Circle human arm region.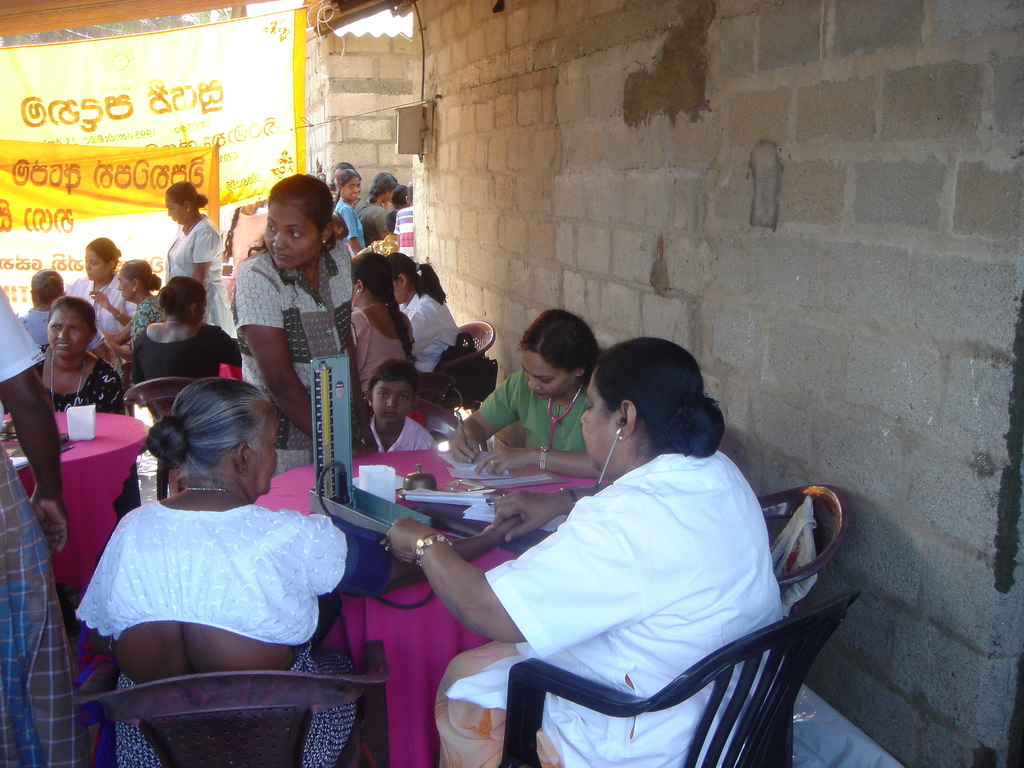
Region: Rect(244, 278, 316, 428).
